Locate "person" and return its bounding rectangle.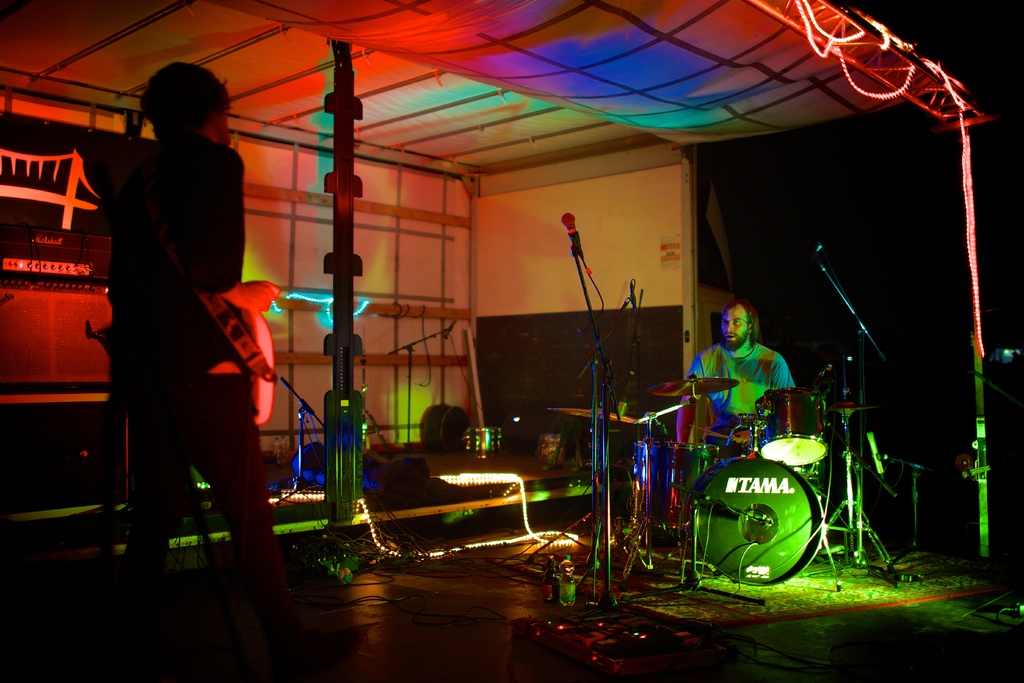
x1=89, y1=63, x2=292, y2=614.
